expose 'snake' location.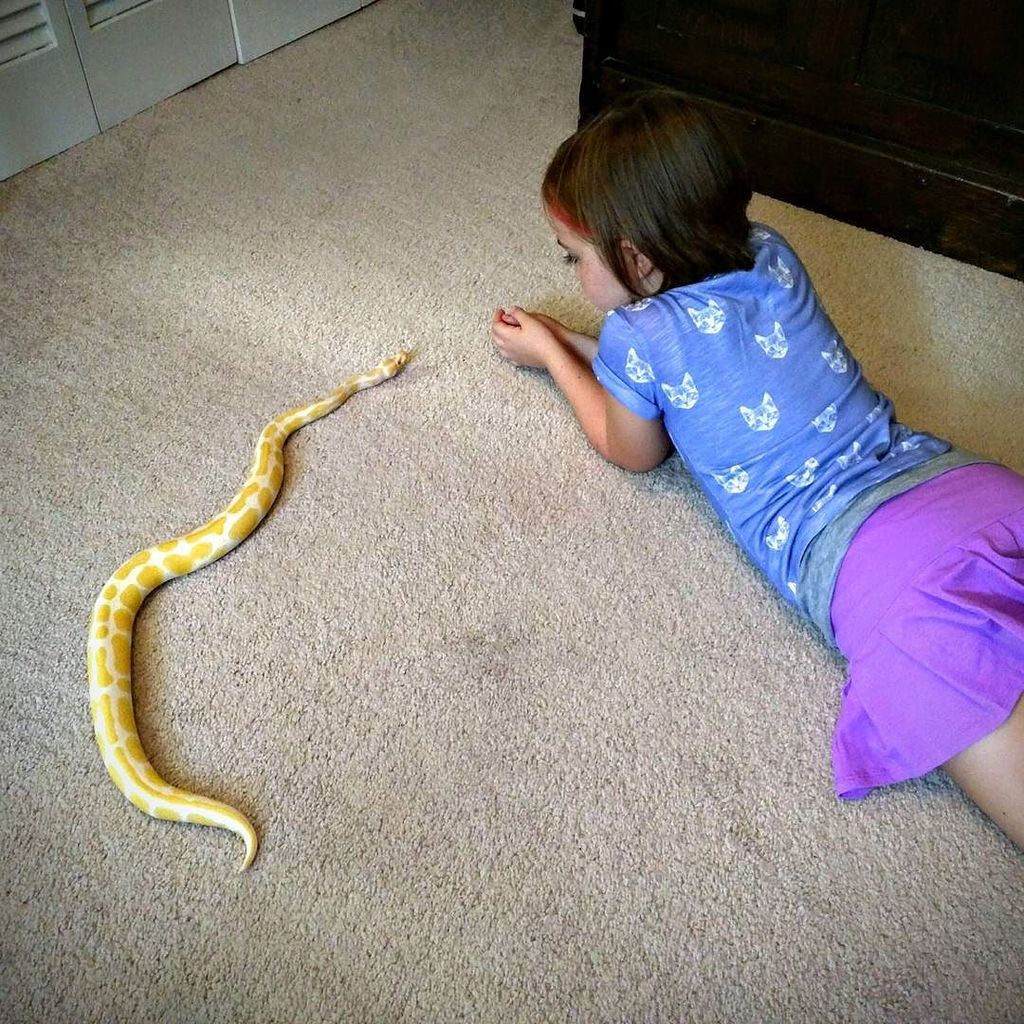
Exposed at box=[87, 345, 422, 873].
